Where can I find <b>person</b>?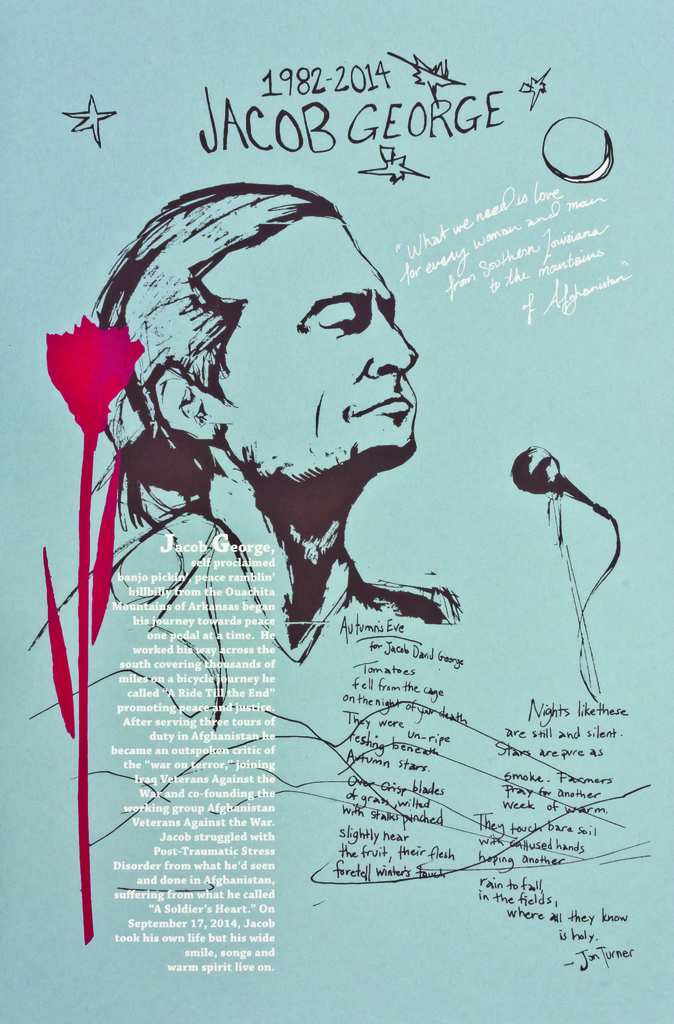
You can find it at {"x1": 79, "y1": 174, "x2": 463, "y2": 648}.
